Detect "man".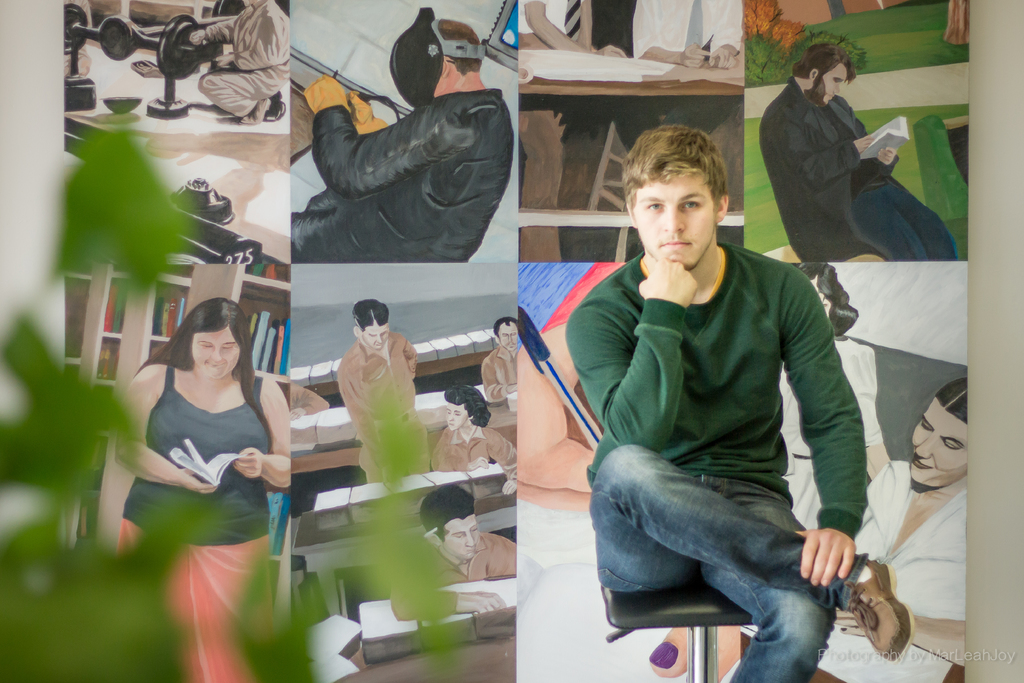
Detected at x1=292, y1=15, x2=524, y2=267.
